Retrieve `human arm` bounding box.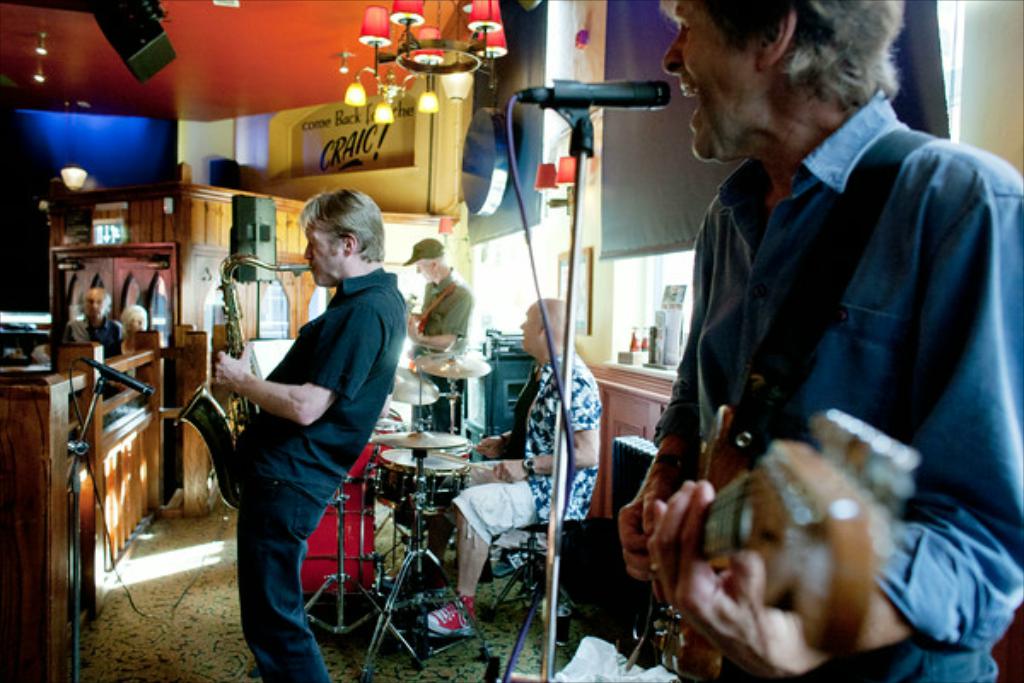
Bounding box: x1=614 y1=203 x2=730 y2=587.
